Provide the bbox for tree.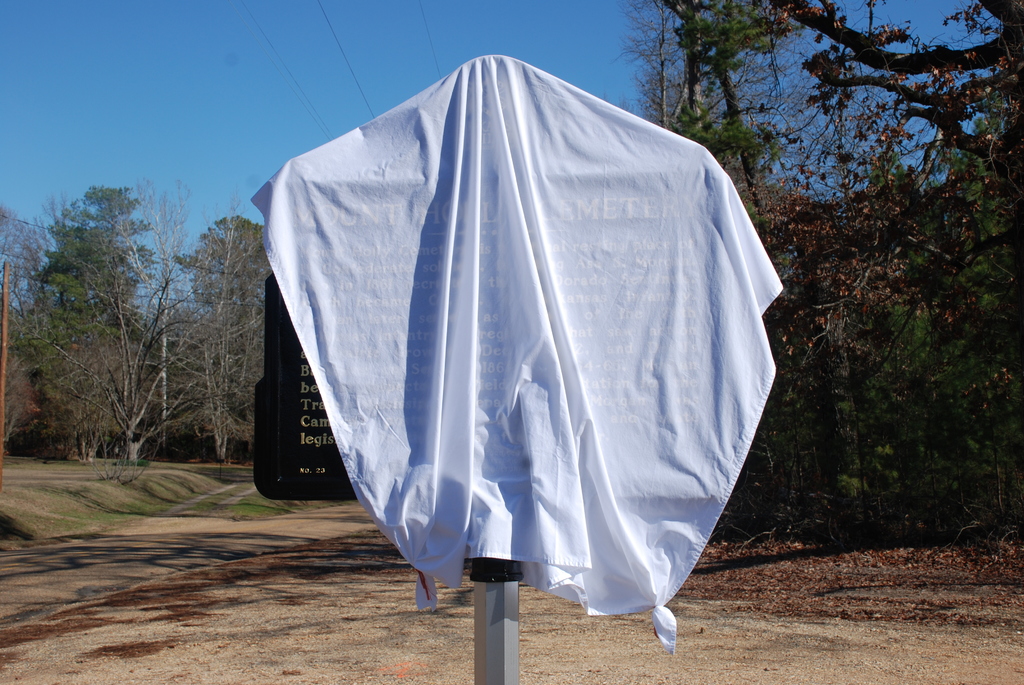
<region>170, 221, 262, 467</region>.
